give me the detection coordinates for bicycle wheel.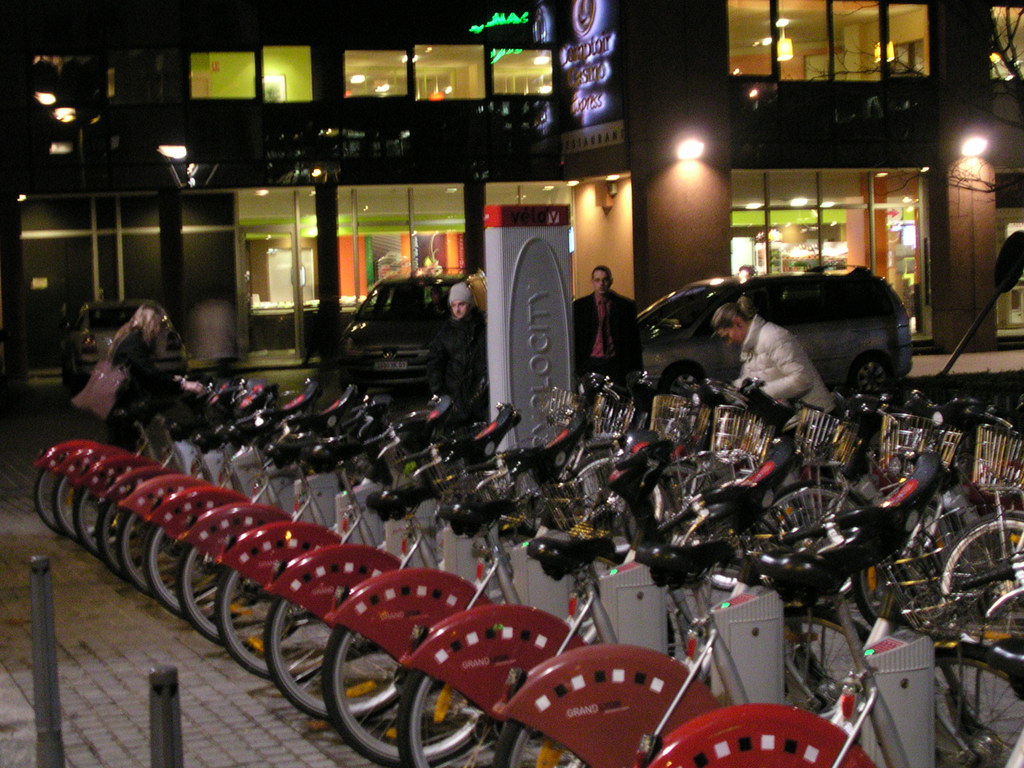
BBox(49, 472, 117, 550).
